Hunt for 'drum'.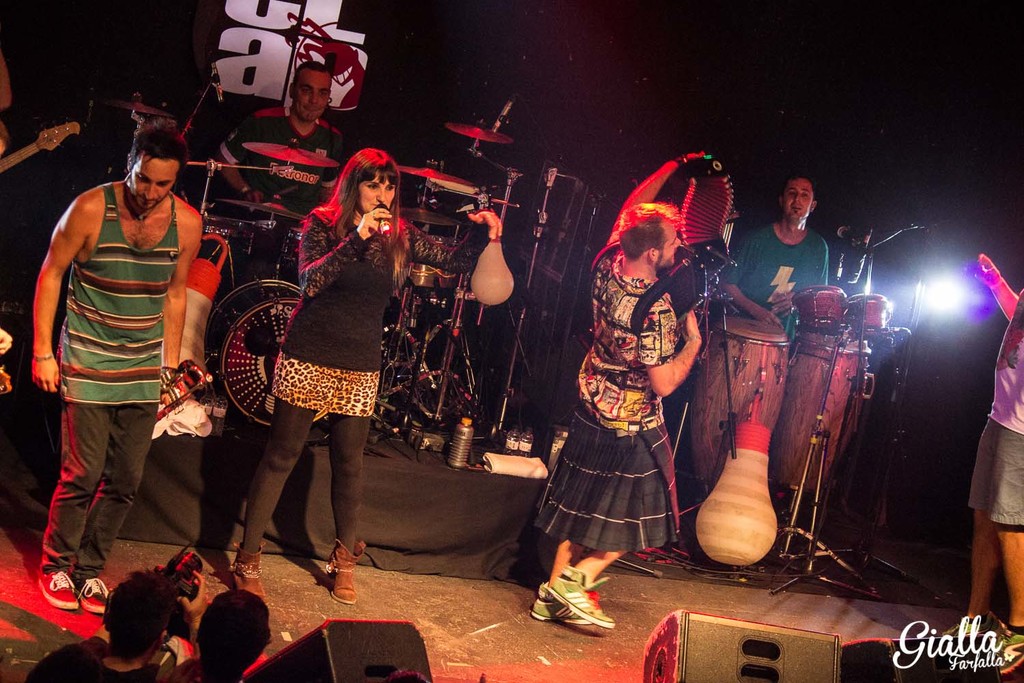
Hunted down at locate(691, 318, 784, 492).
